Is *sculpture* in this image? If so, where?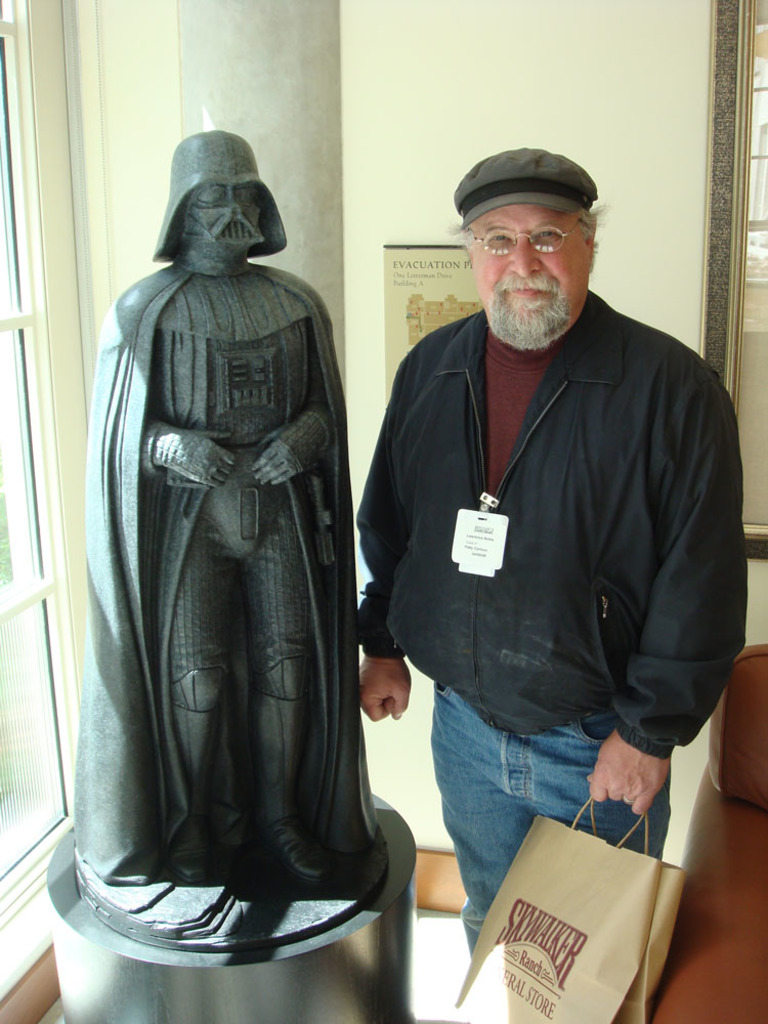
Yes, at bbox(91, 148, 376, 982).
